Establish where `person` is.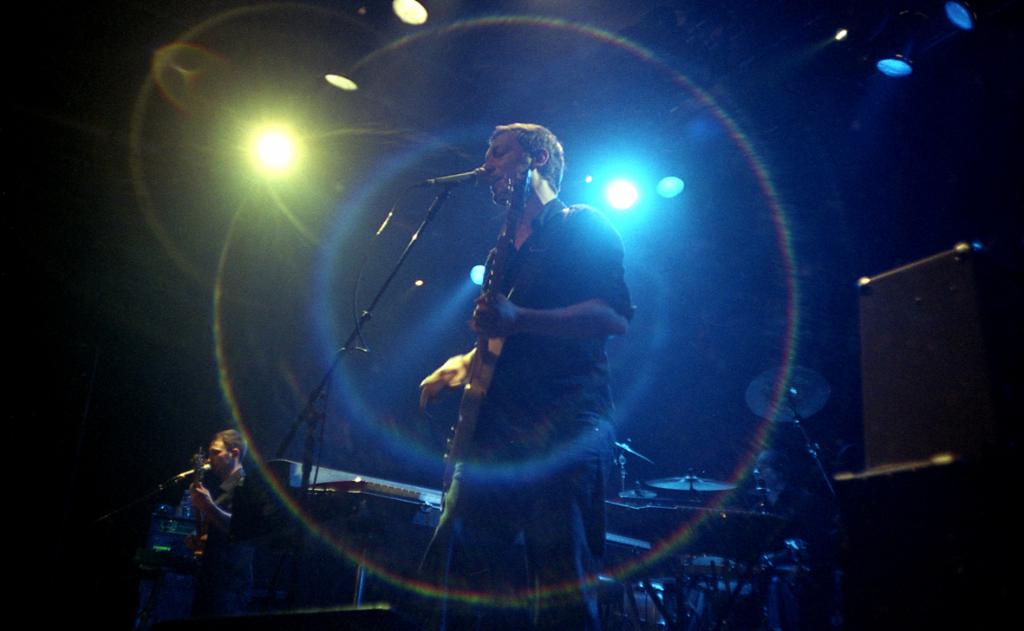
Established at select_region(748, 442, 822, 544).
